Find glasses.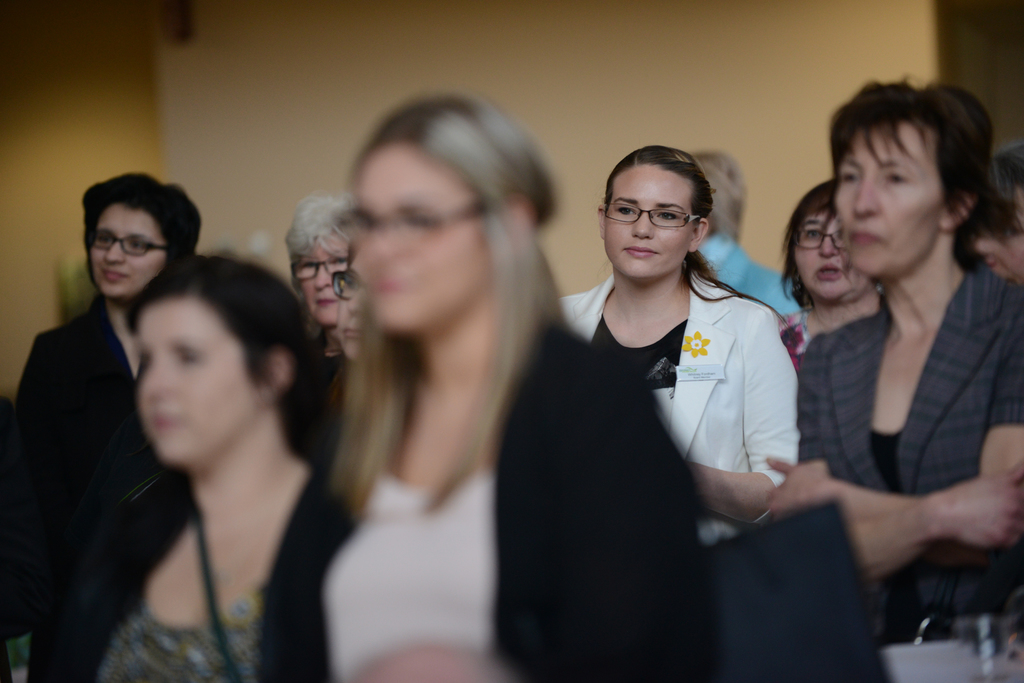
detection(601, 199, 705, 229).
